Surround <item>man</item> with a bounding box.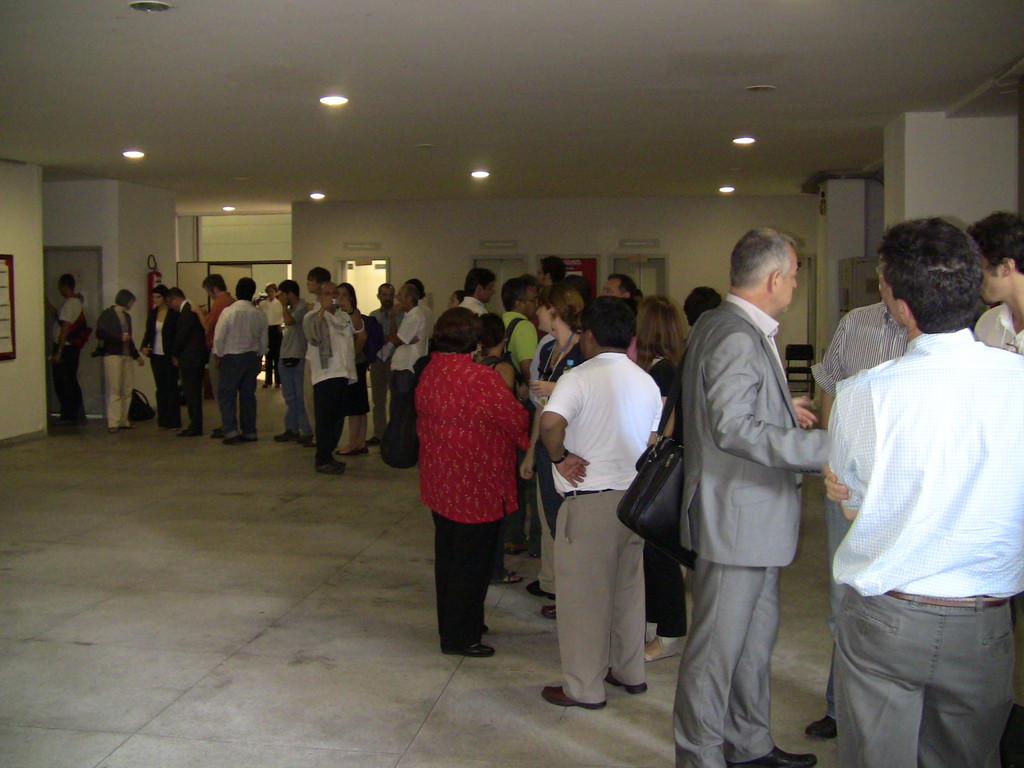
crop(600, 271, 637, 301).
